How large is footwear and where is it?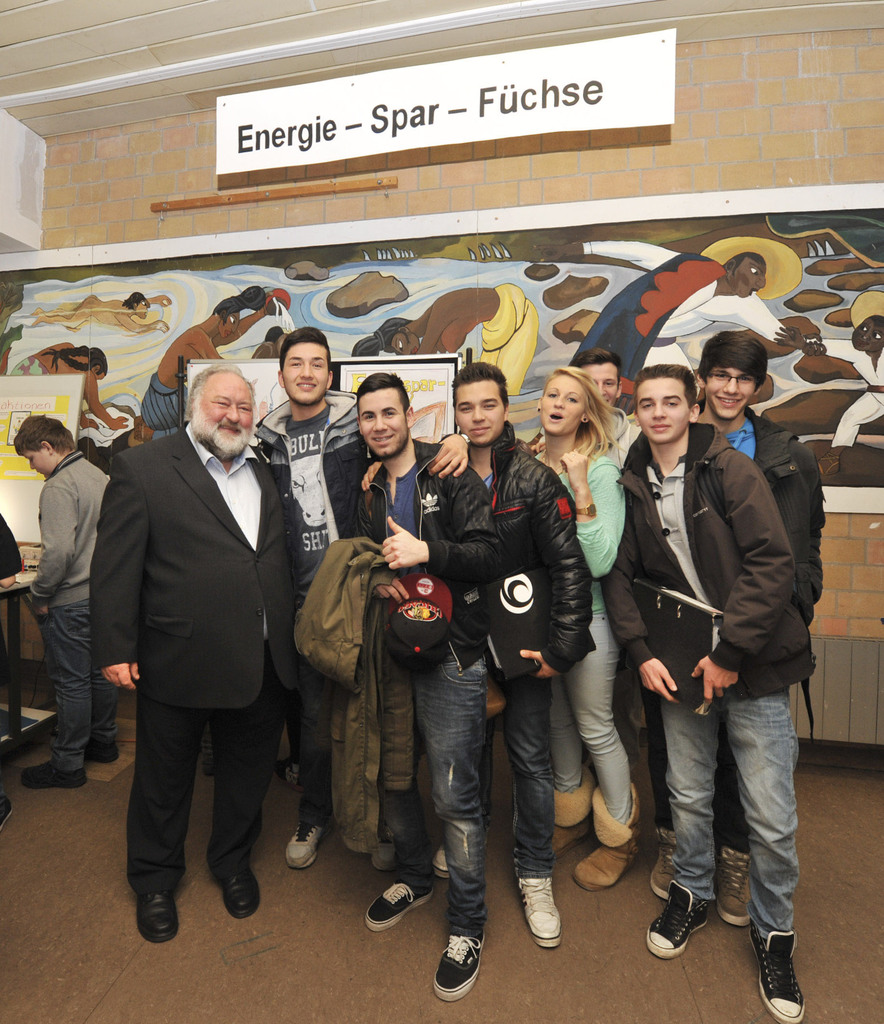
Bounding box: 274:758:309:790.
